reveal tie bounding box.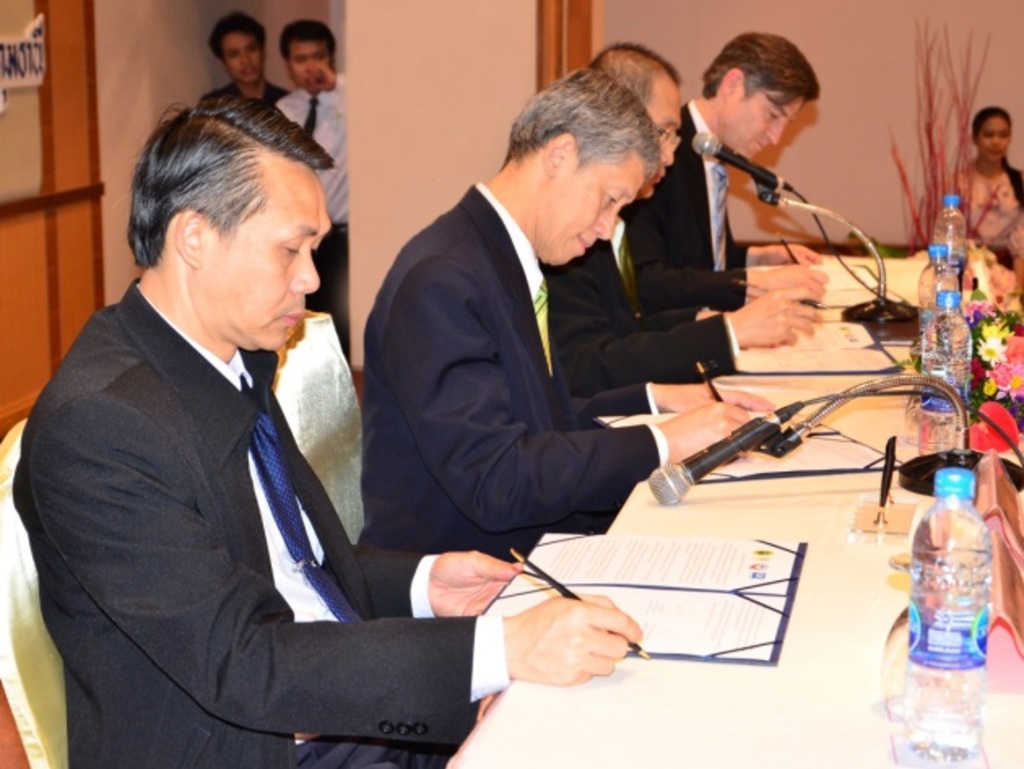
Revealed: bbox=[302, 93, 320, 141].
